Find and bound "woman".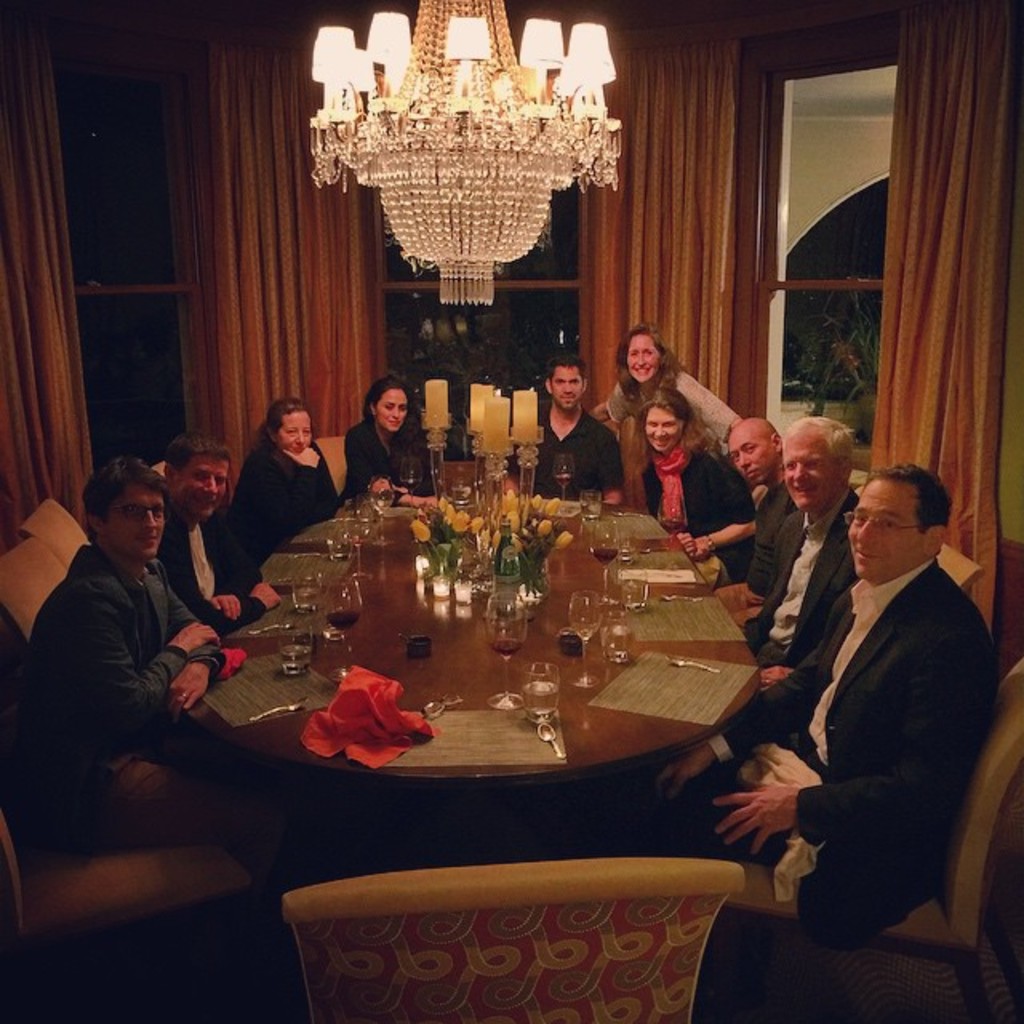
Bound: select_region(234, 394, 336, 566).
